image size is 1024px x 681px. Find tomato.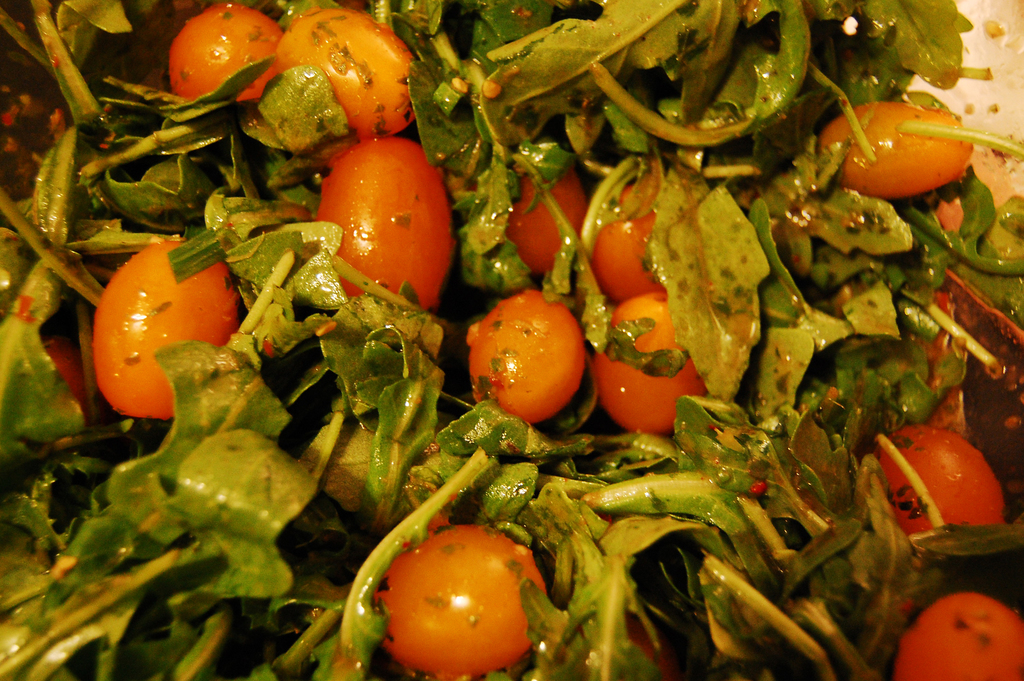
890,593,1023,680.
